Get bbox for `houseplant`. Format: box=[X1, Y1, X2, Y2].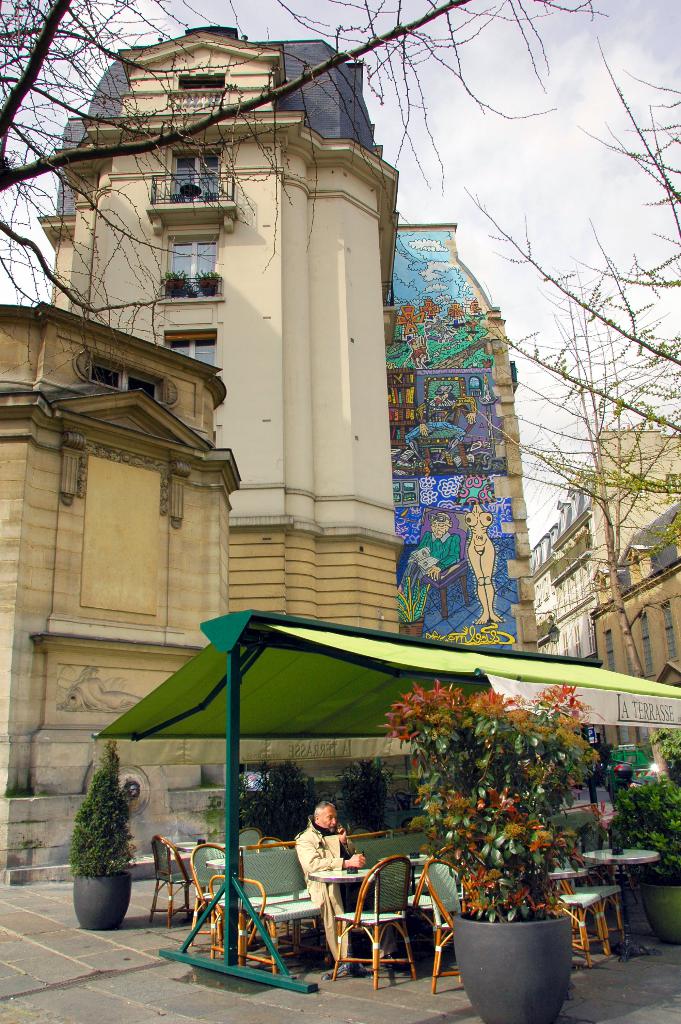
box=[65, 744, 135, 933].
